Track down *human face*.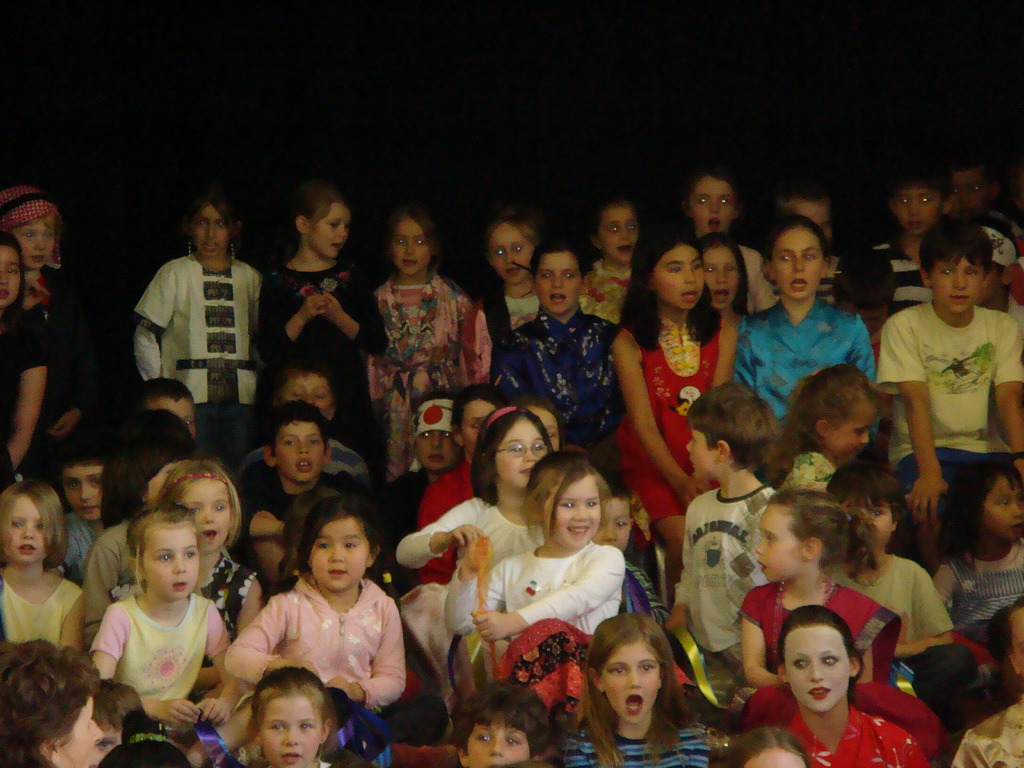
Tracked to 681, 420, 717, 479.
